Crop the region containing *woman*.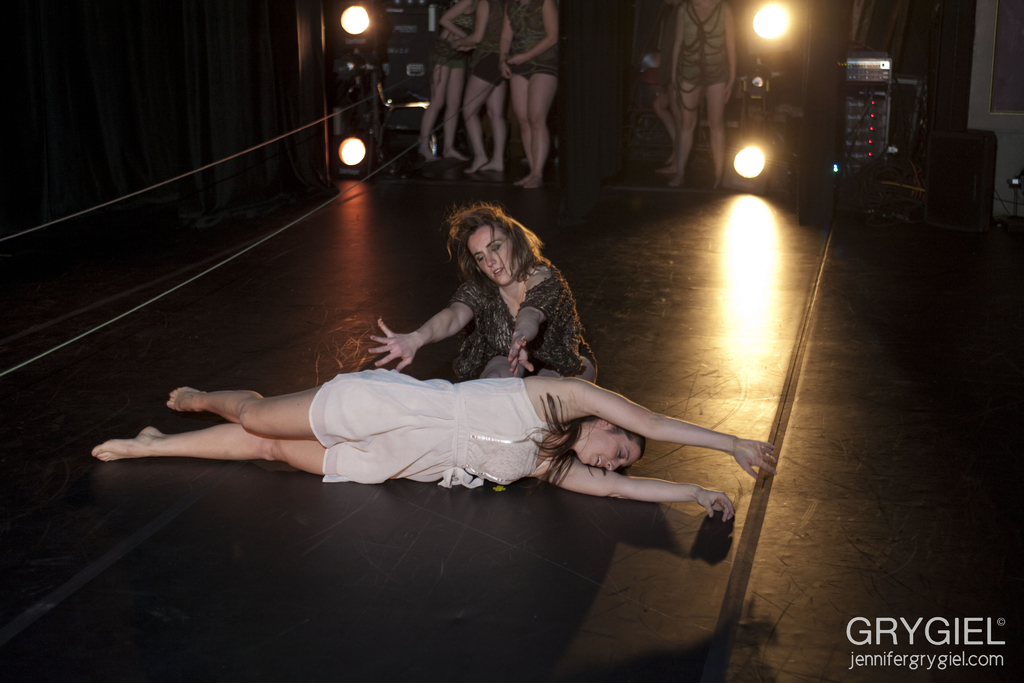
Crop region: box(415, 0, 463, 162).
